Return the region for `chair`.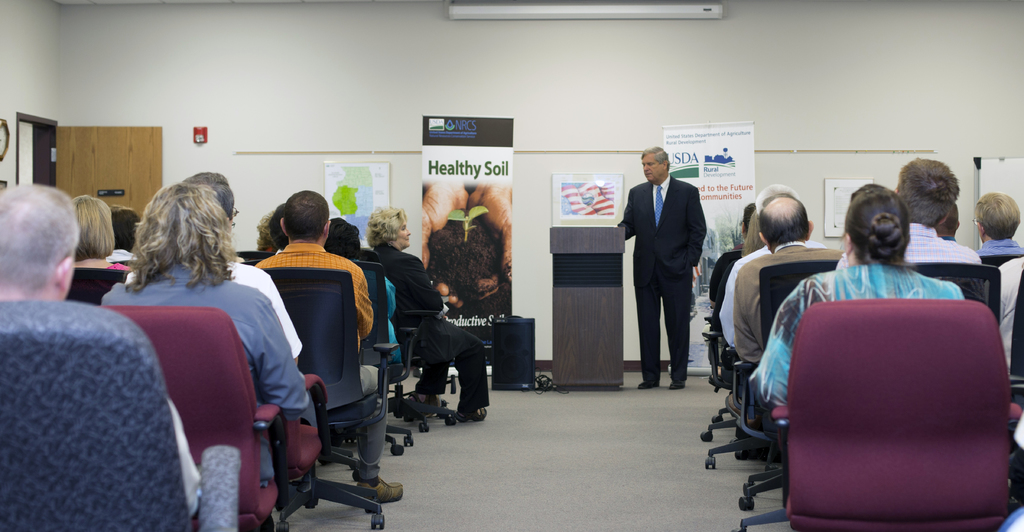
detection(264, 369, 387, 531).
